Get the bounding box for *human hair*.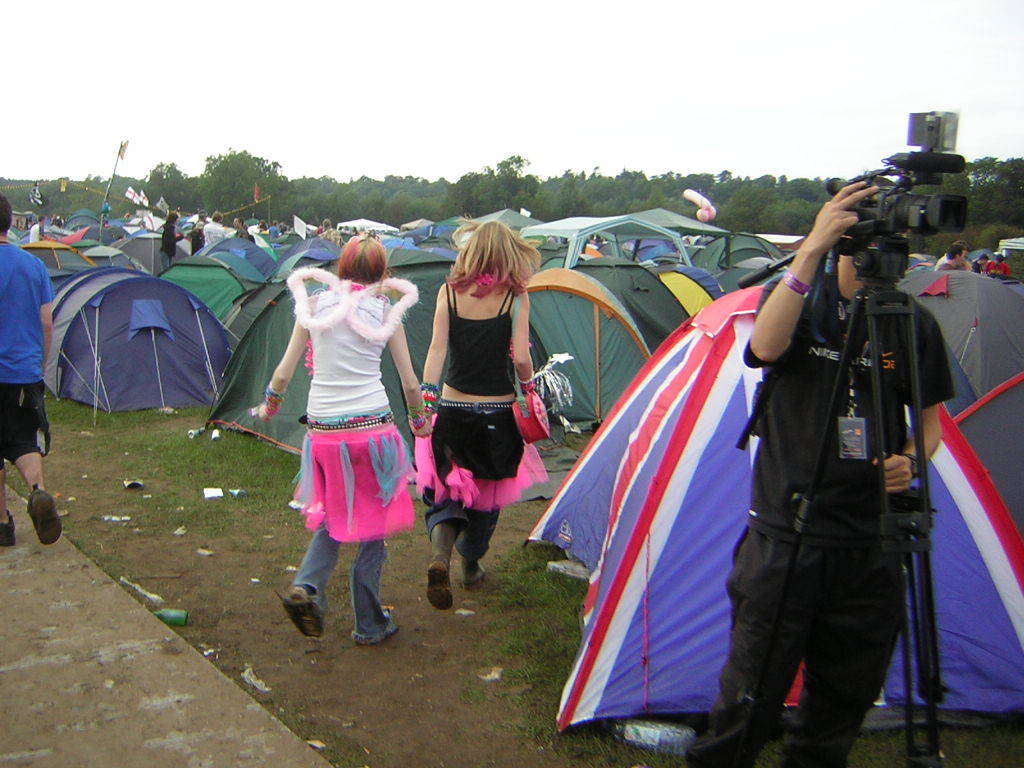
bbox=[947, 243, 968, 259].
